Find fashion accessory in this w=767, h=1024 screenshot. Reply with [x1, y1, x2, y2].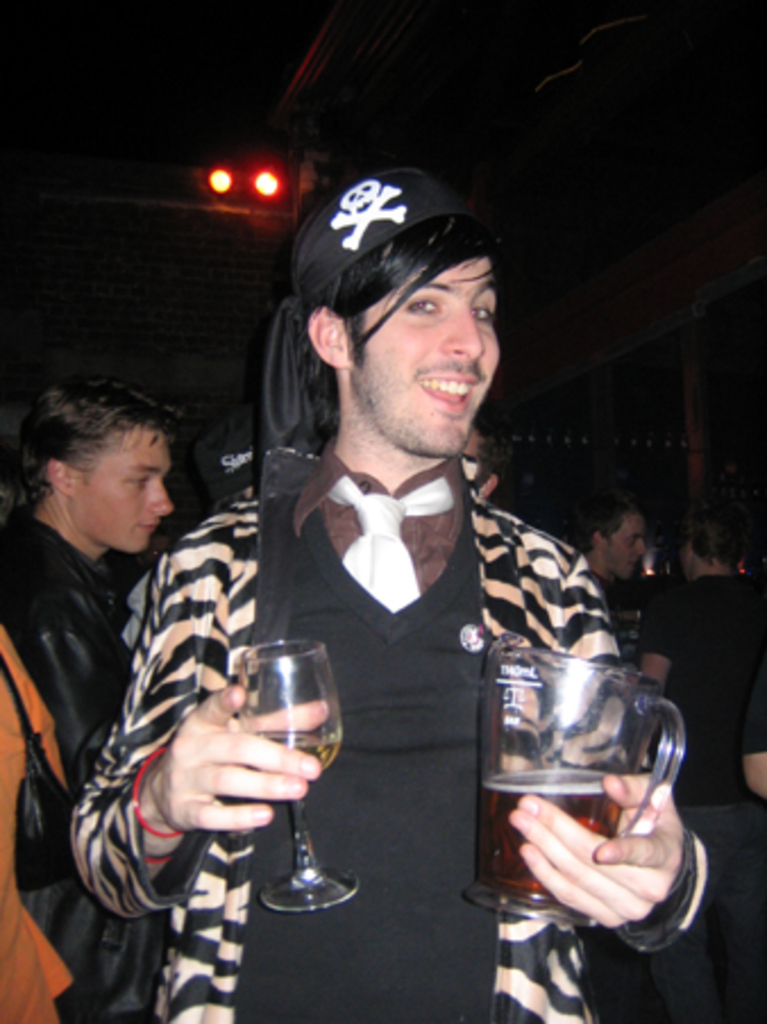
[138, 854, 179, 861].
